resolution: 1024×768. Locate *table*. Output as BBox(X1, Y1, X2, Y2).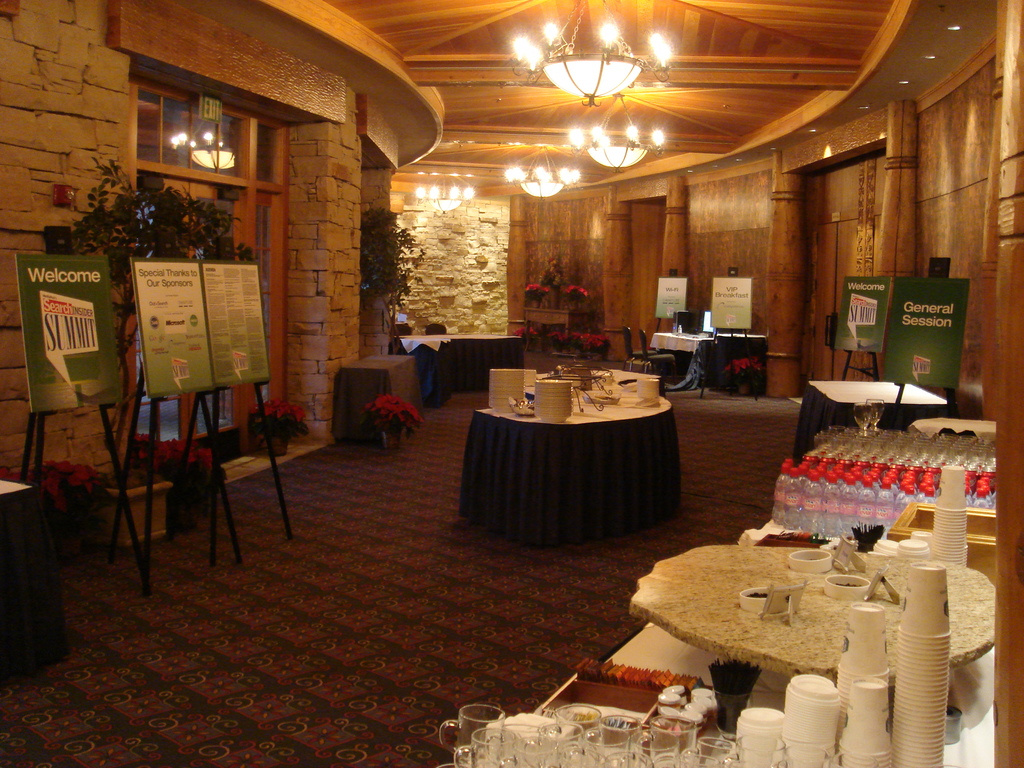
BBox(792, 378, 953, 471).
